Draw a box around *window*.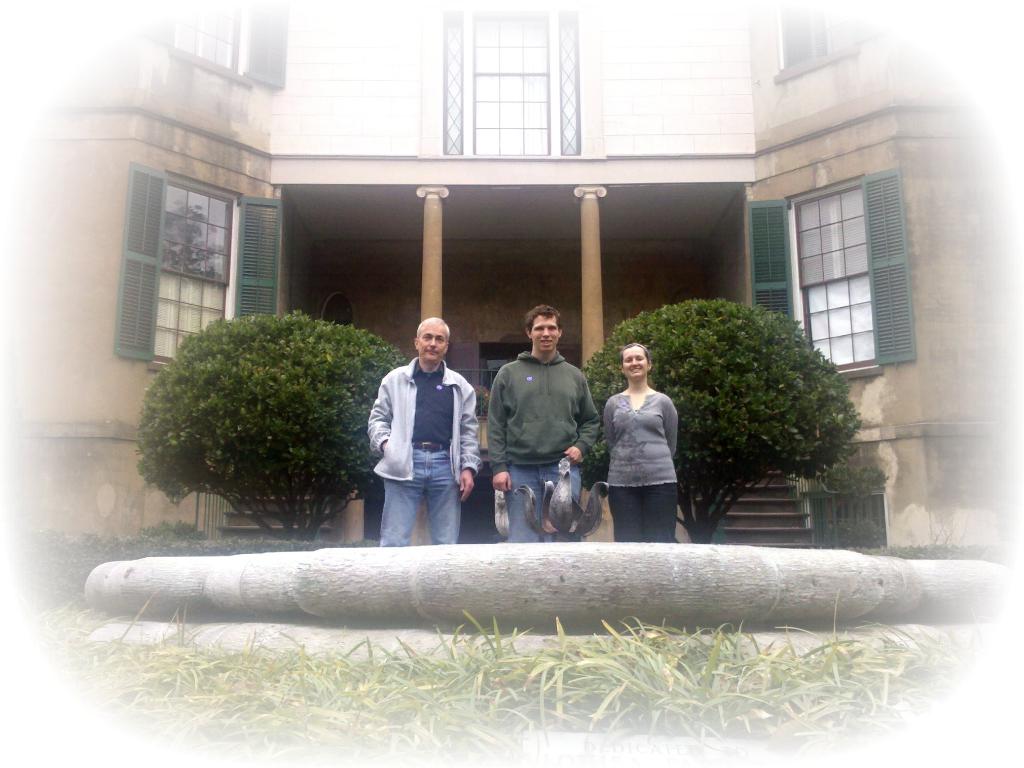
left=785, top=173, right=879, bottom=380.
